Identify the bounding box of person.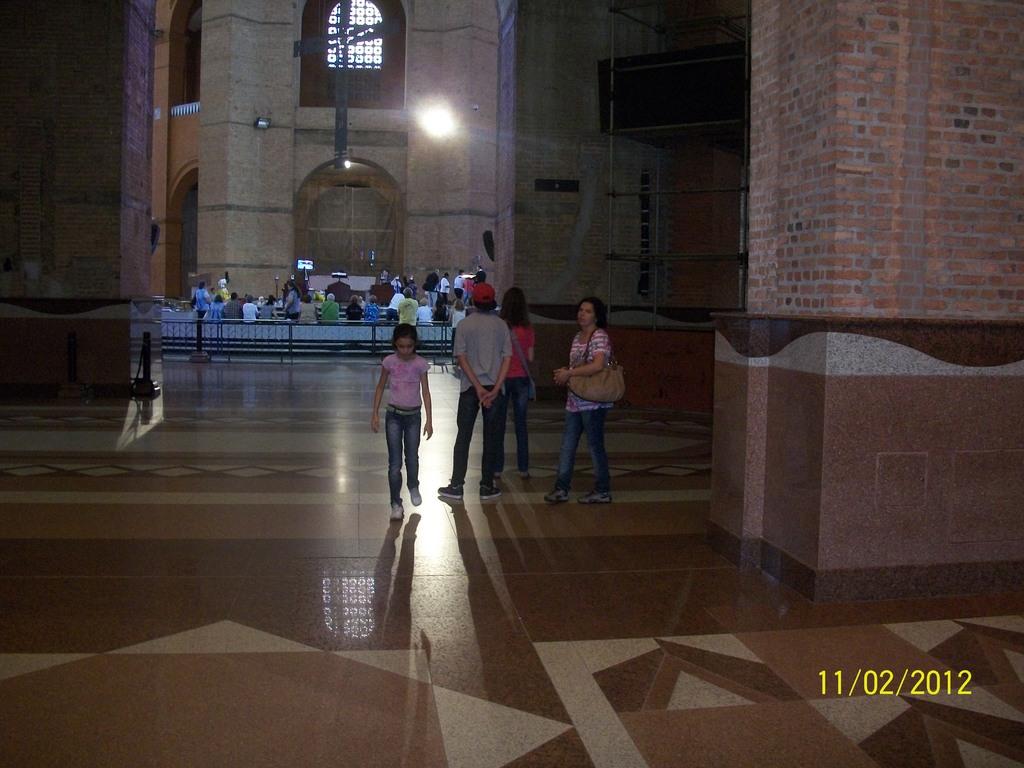
l=544, t=298, r=632, b=506.
